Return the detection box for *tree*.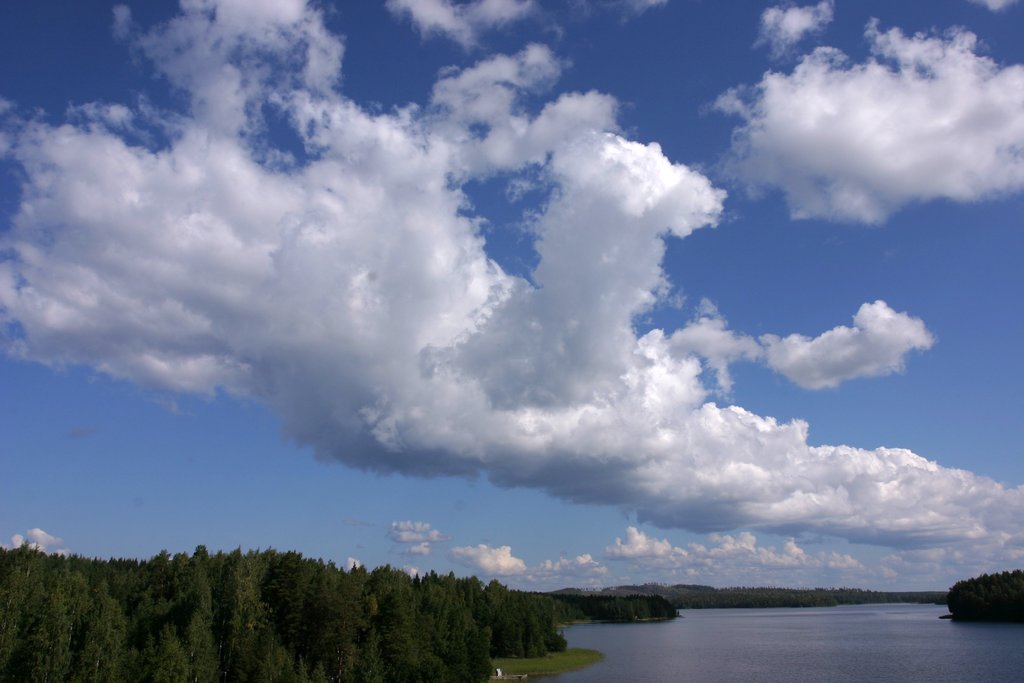
detection(950, 582, 972, 619).
